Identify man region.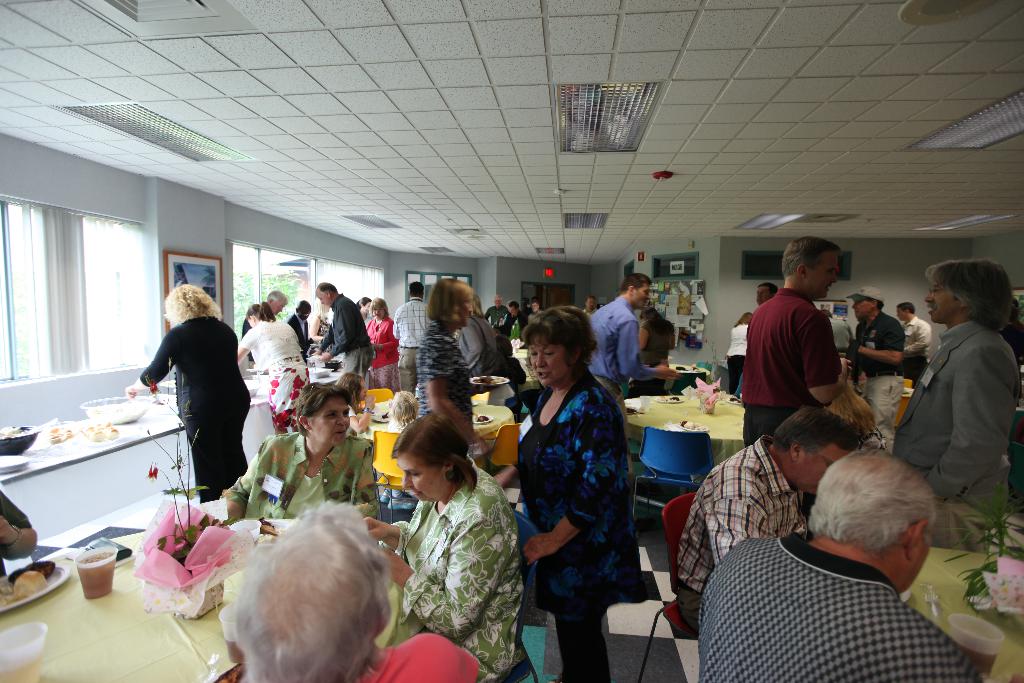
Region: [287, 300, 313, 361].
